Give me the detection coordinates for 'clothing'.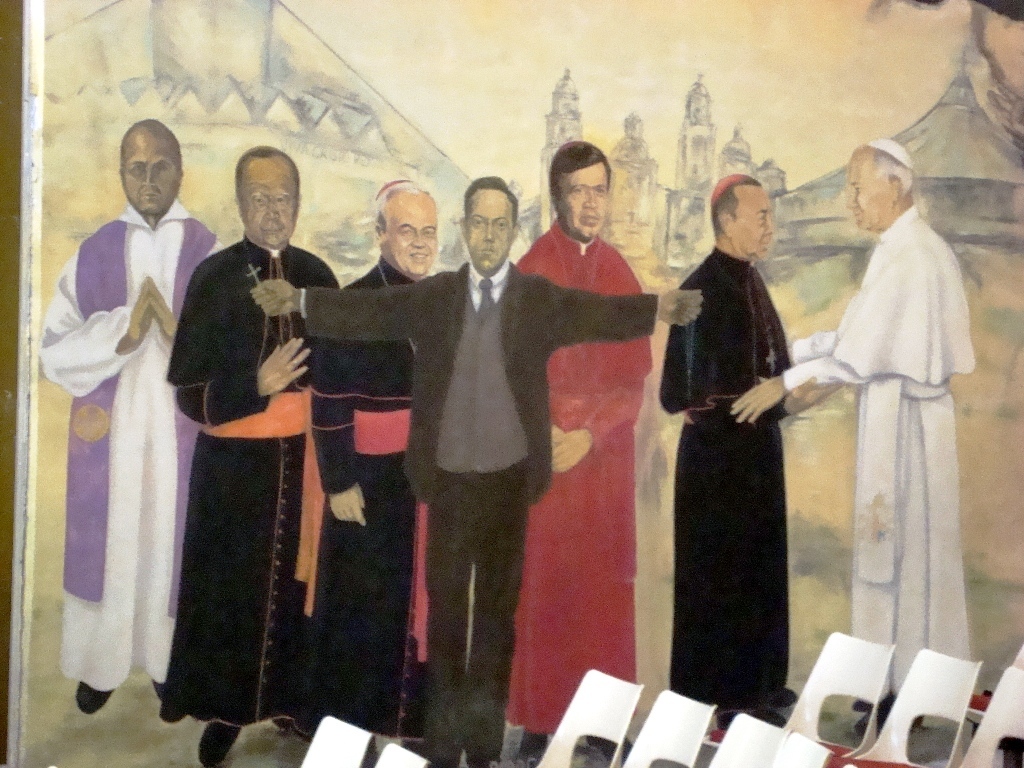
311,253,425,741.
